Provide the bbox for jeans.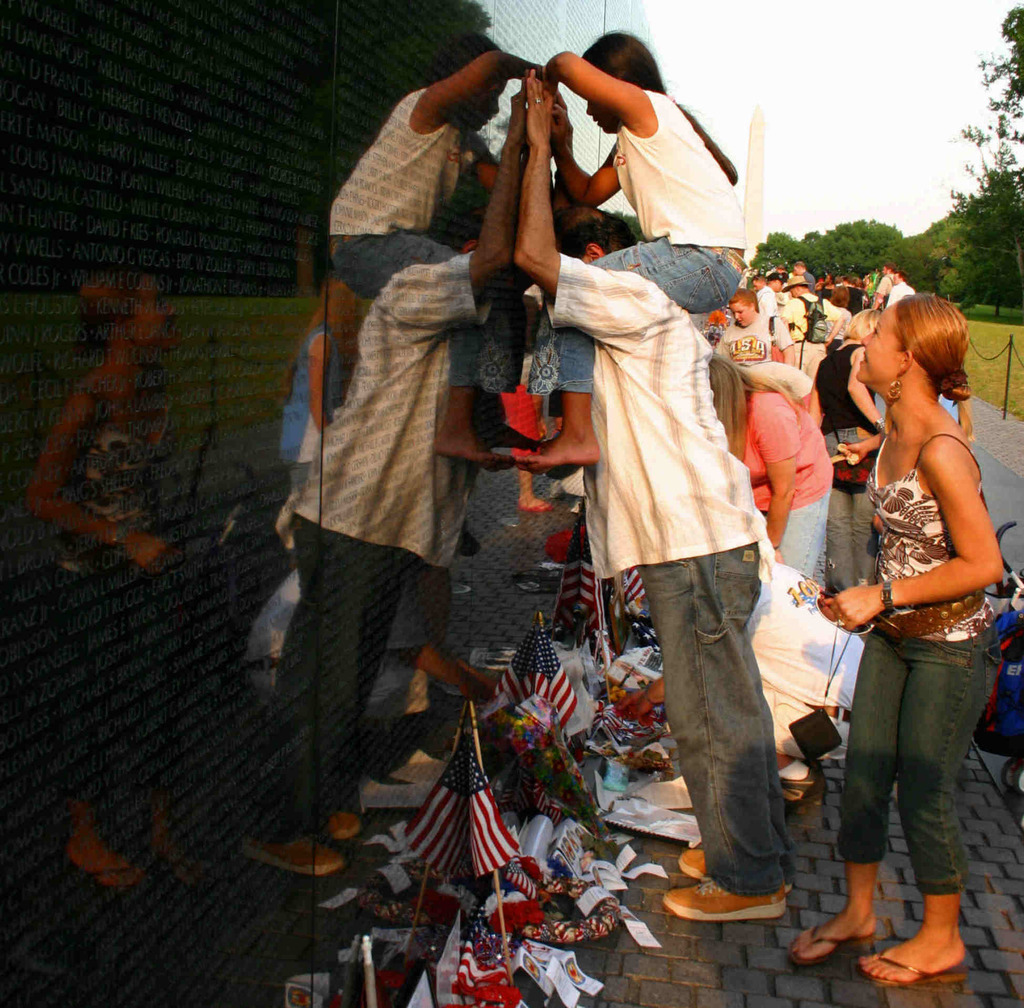
(526, 233, 746, 393).
